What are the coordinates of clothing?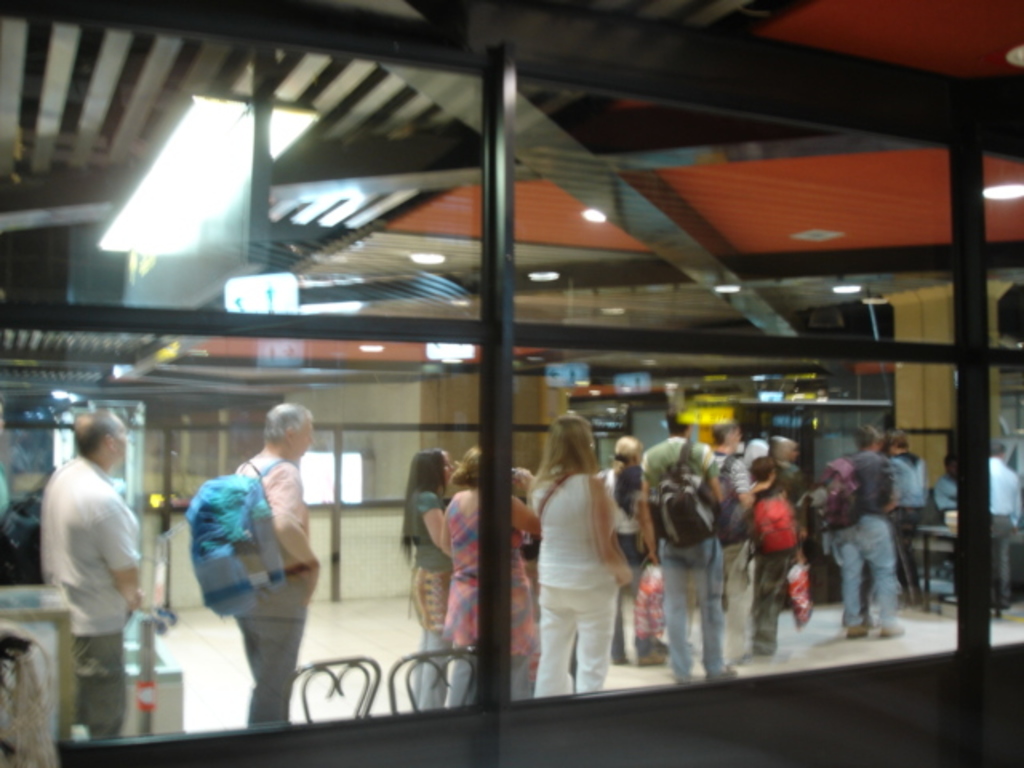
403/483/453/704.
